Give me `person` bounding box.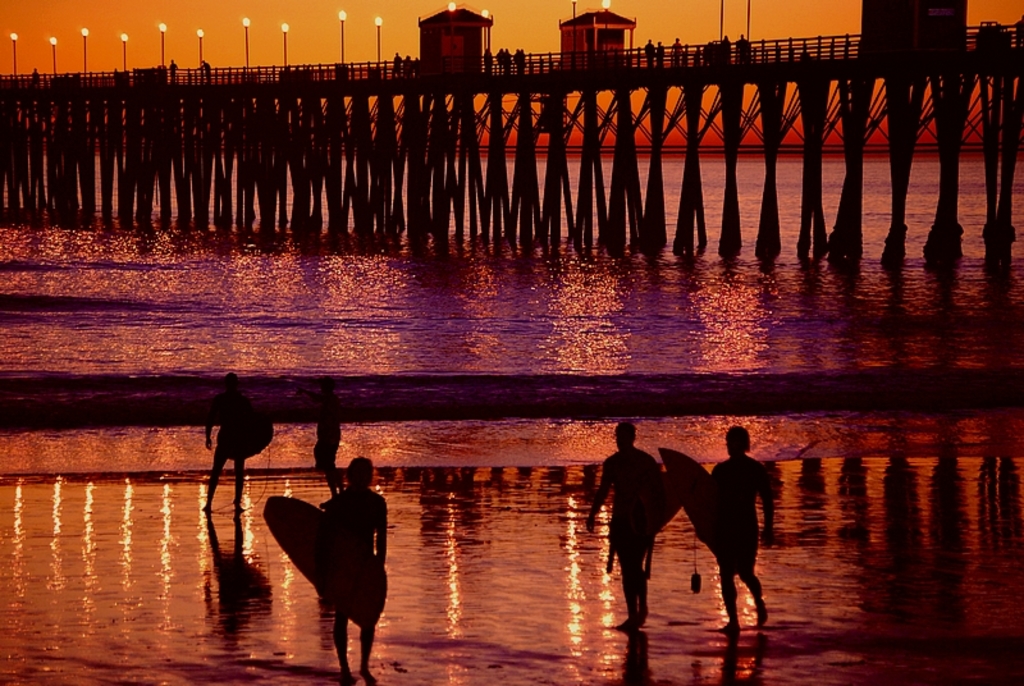
(579, 419, 667, 632).
